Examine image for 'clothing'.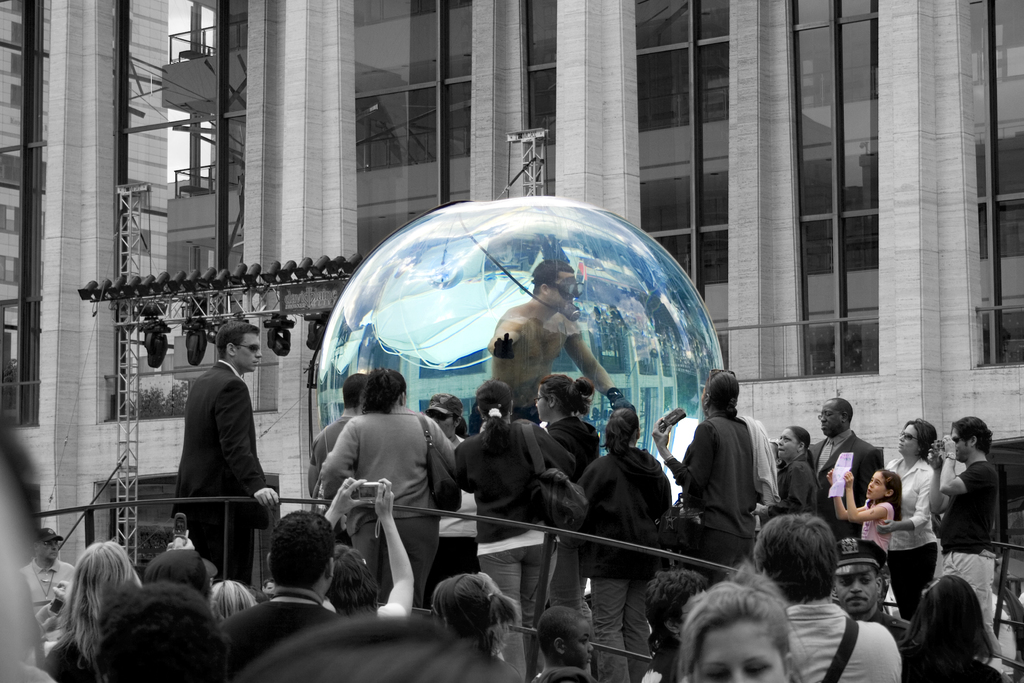
Examination result: 454, 417, 573, 677.
